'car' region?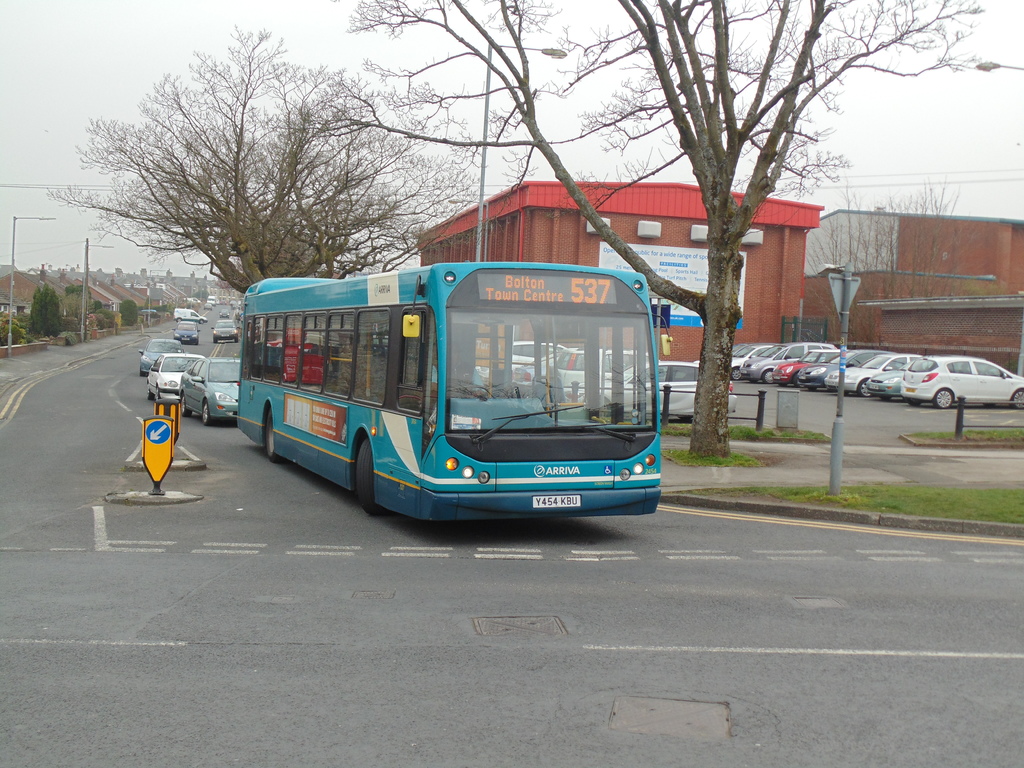
204,303,212,309
